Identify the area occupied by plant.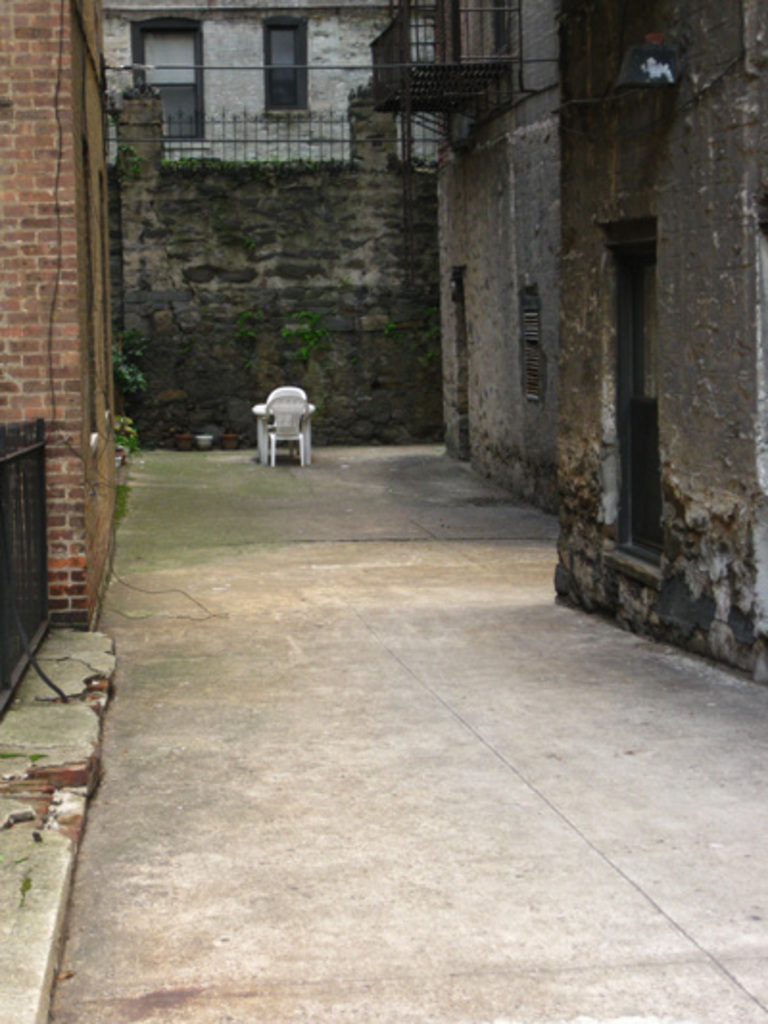
Area: 104, 330, 146, 403.
